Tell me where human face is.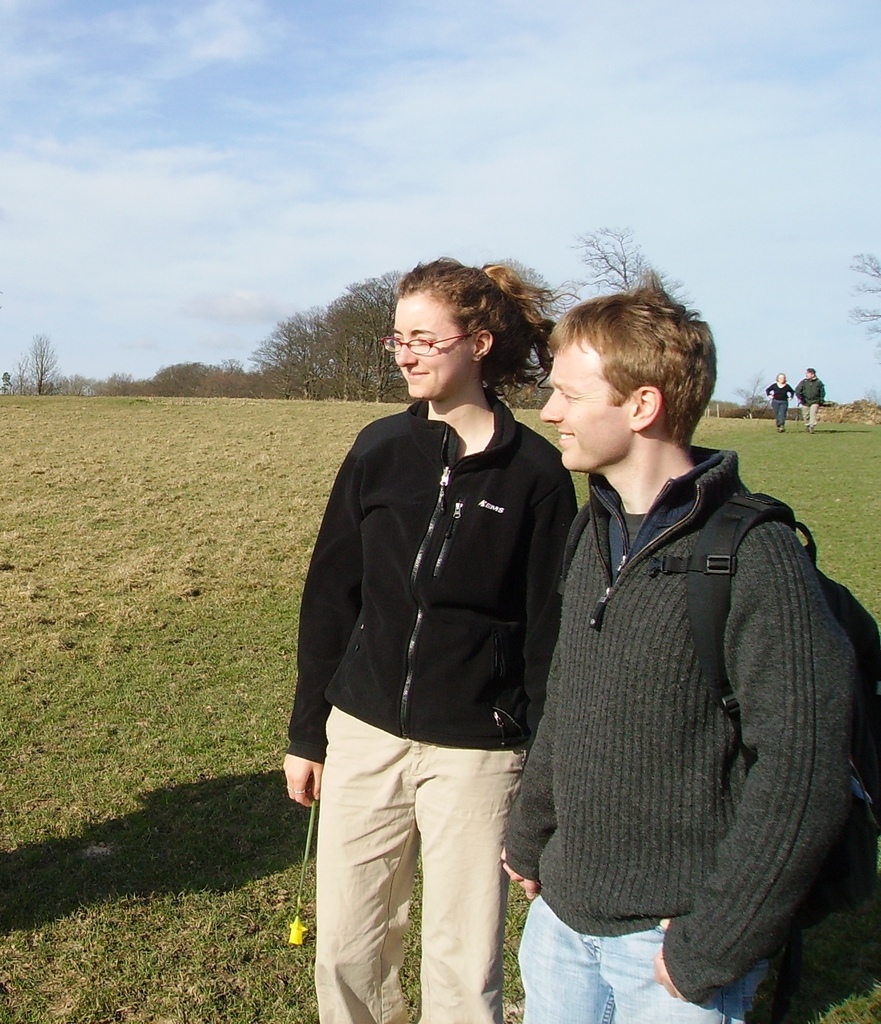
human face is at 778, 375, 787, 385.
